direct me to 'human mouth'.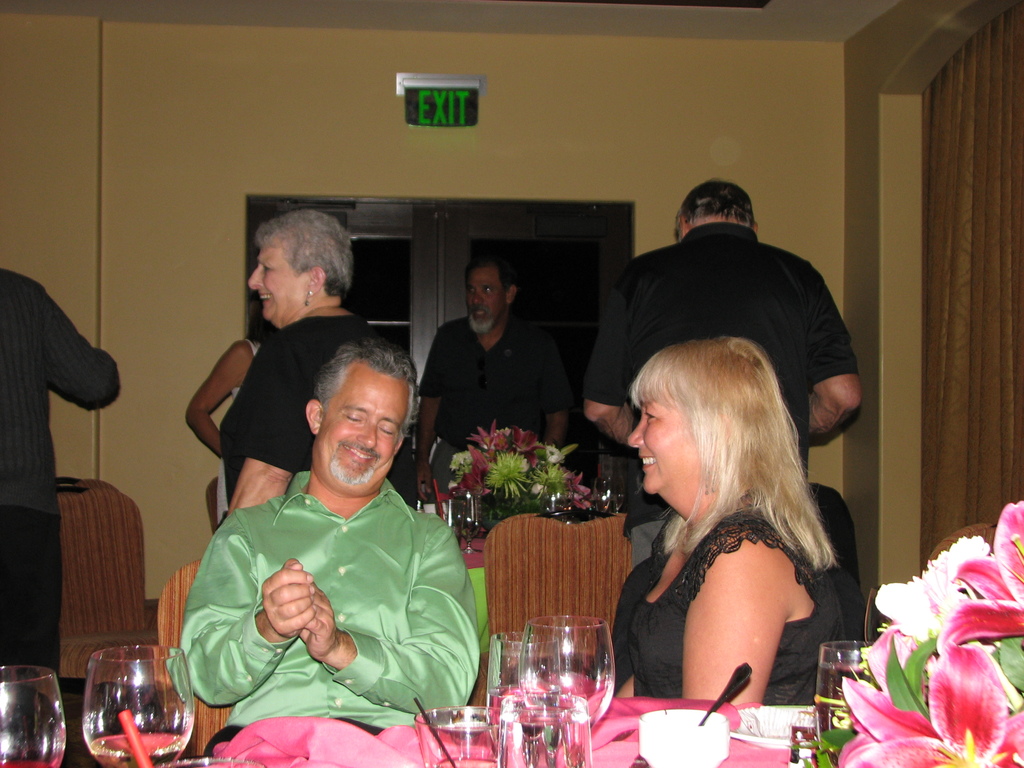
Direction: rect(636, 448, 657, 479).
